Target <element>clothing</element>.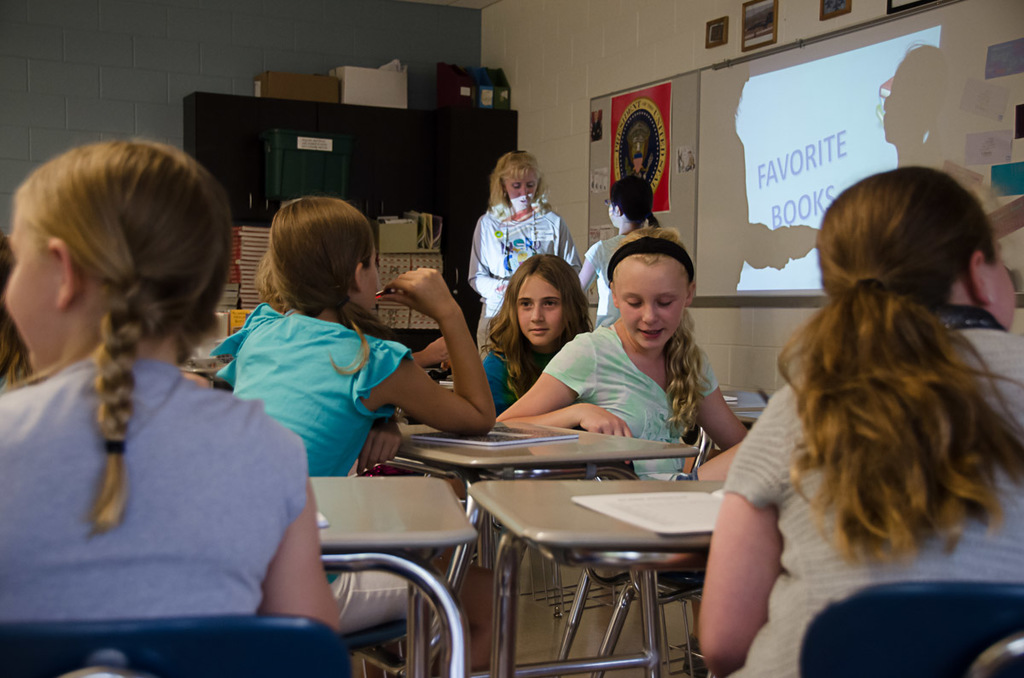
Target region: box(584, 235, 626, 310).
